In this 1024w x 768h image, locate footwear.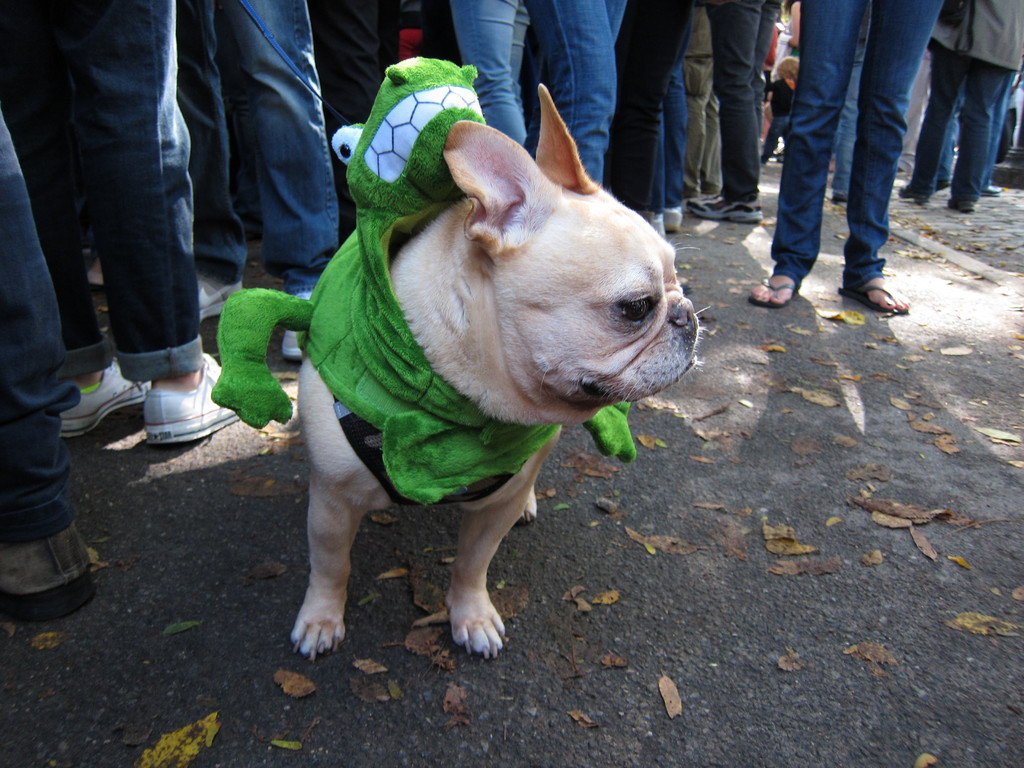
Bounding box: 980/182/1005/197.
